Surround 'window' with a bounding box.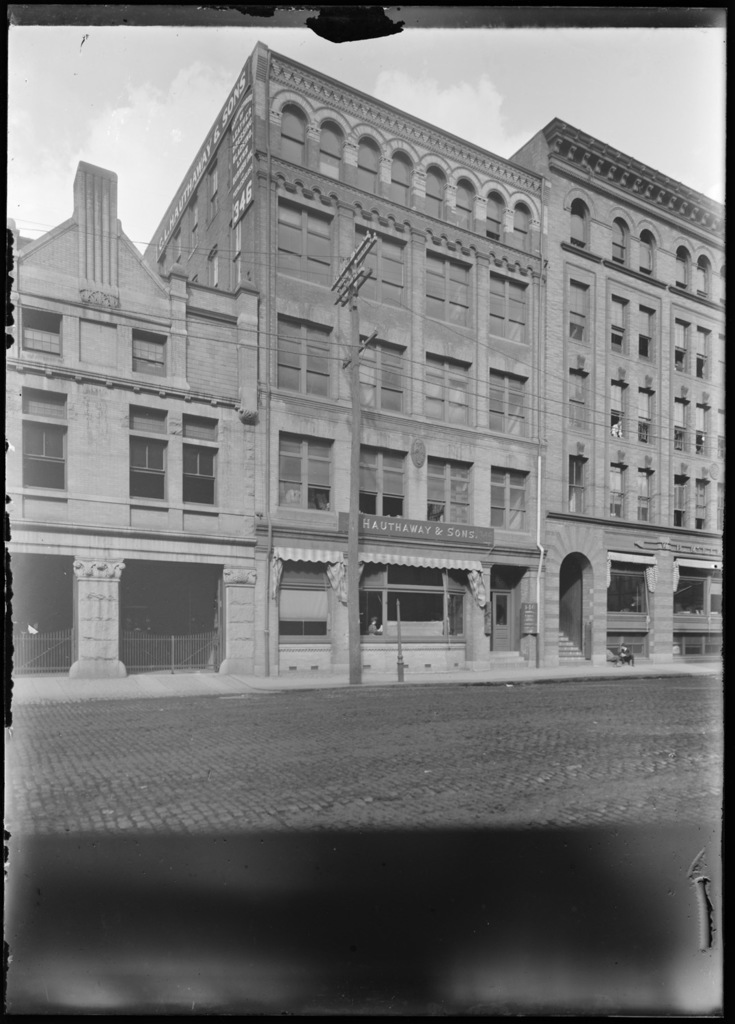
box(378, 150, 424, 209).
